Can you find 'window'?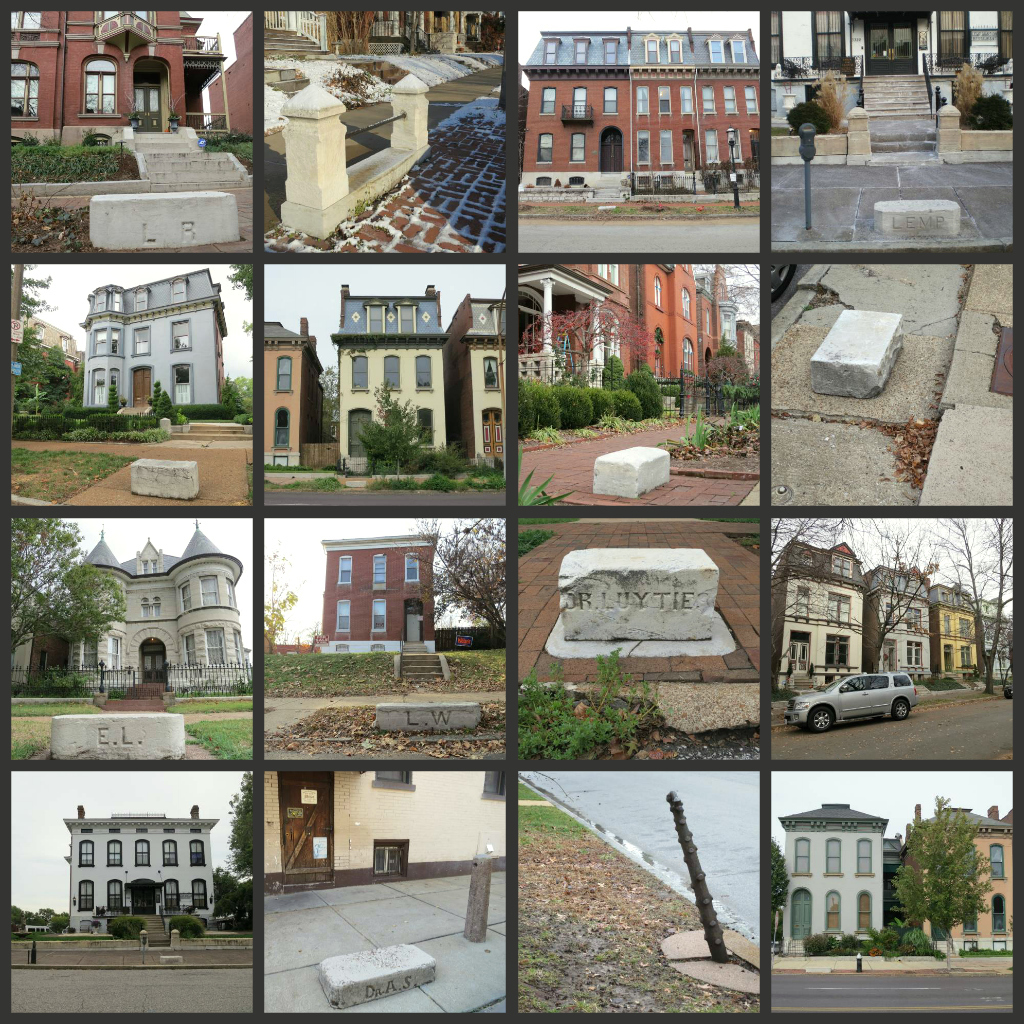
Yes, bounding box: 537,134,556,164.
